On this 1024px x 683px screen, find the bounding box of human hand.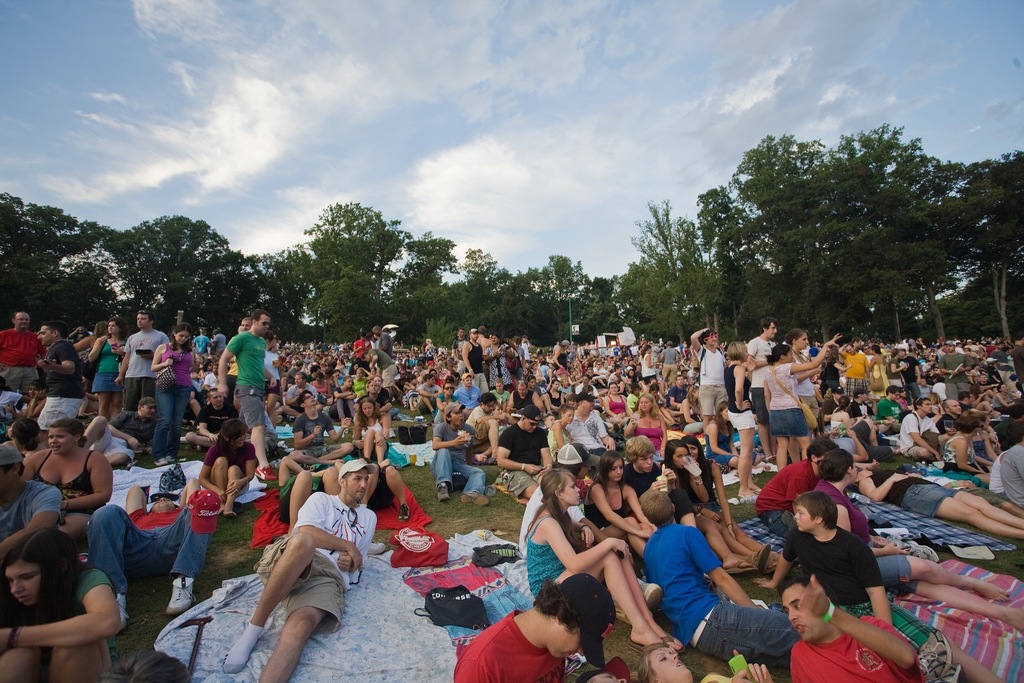
Bounding box: 728/524/741/542.
